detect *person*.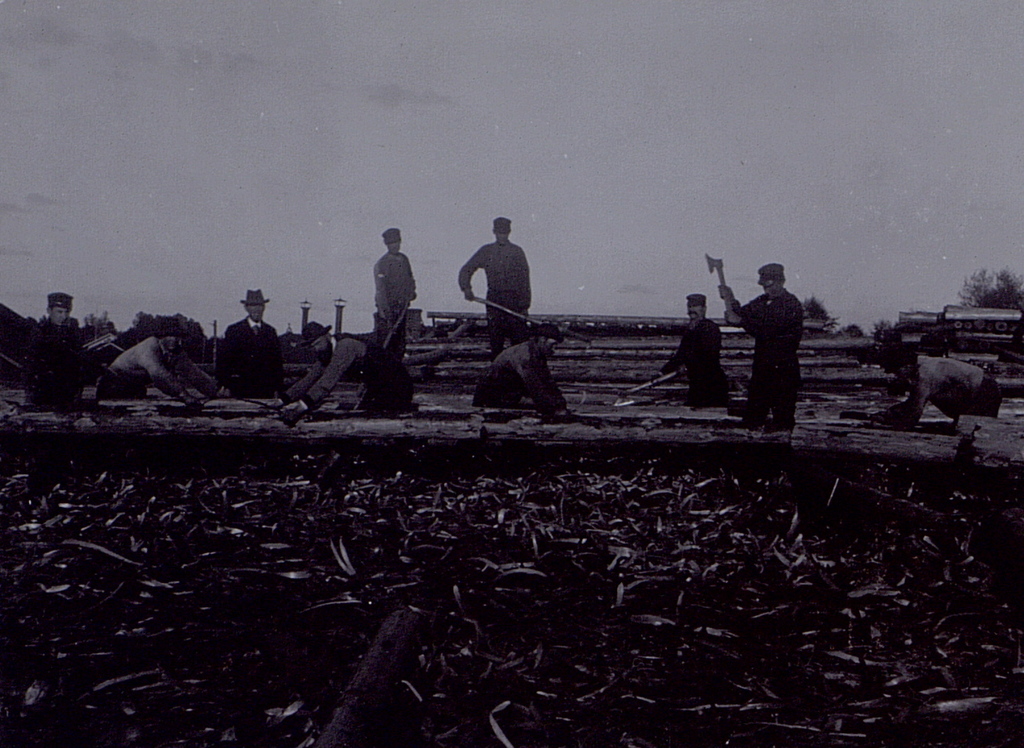
Detected at 474:333:569:419.
